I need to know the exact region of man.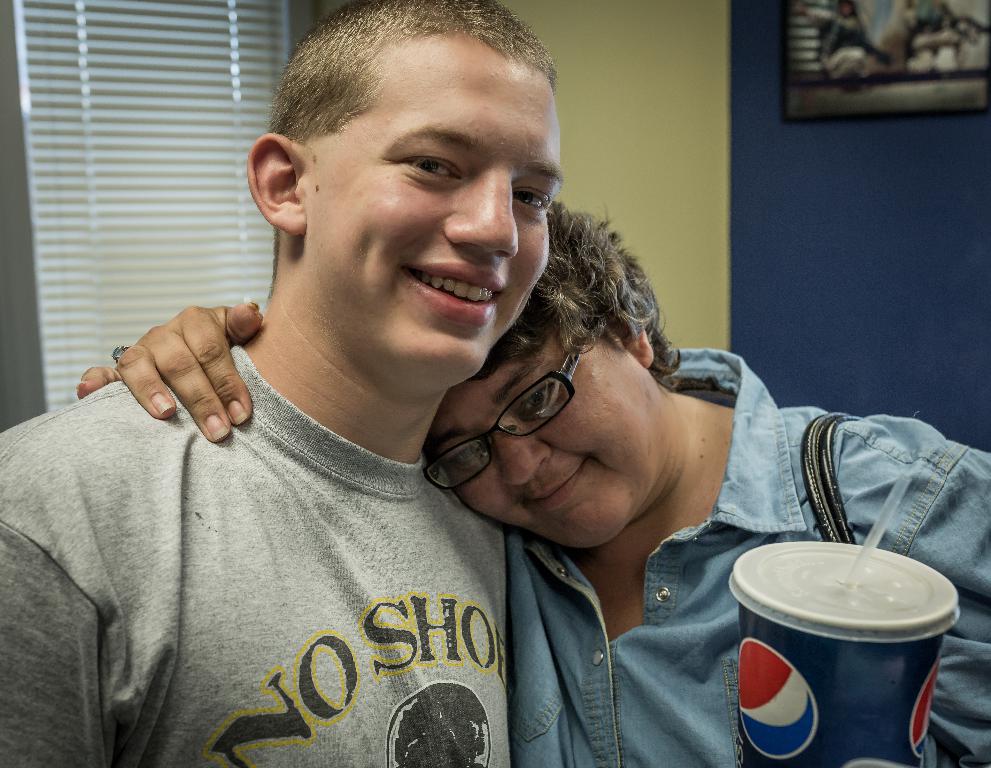
Region: {"x1": 427, "y1": 235, "x2": 885, "y2": 767}.
